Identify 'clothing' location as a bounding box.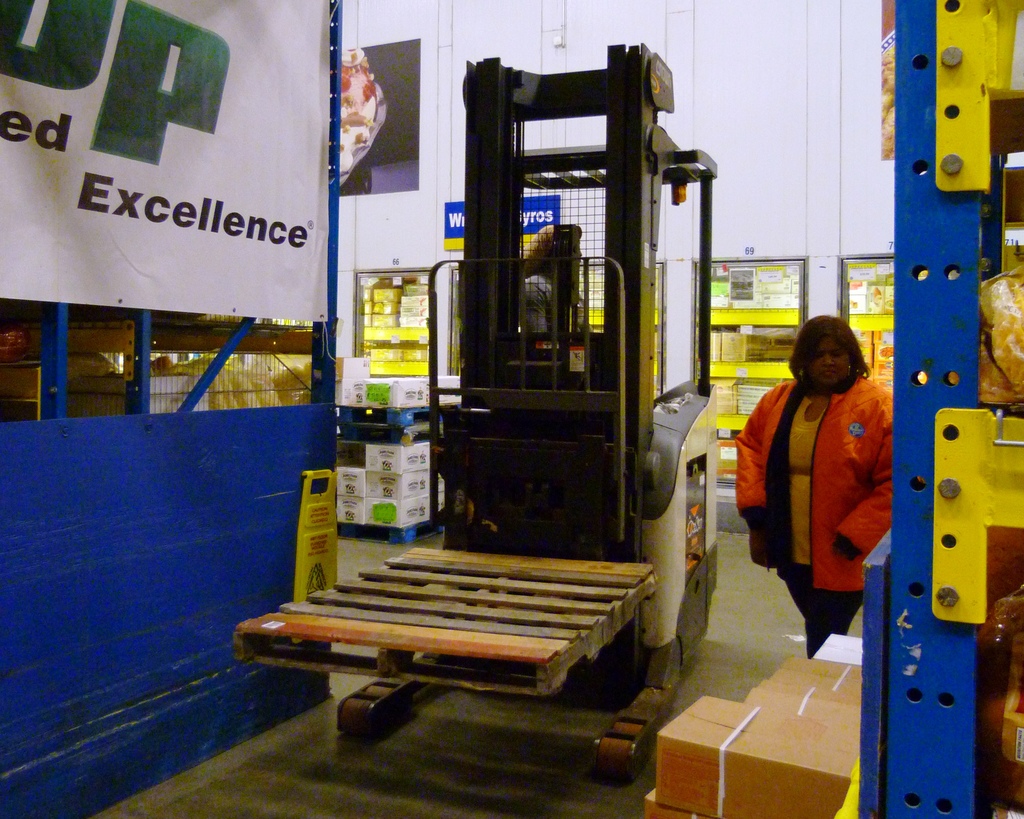
locate(726, 357, 889, 654).
